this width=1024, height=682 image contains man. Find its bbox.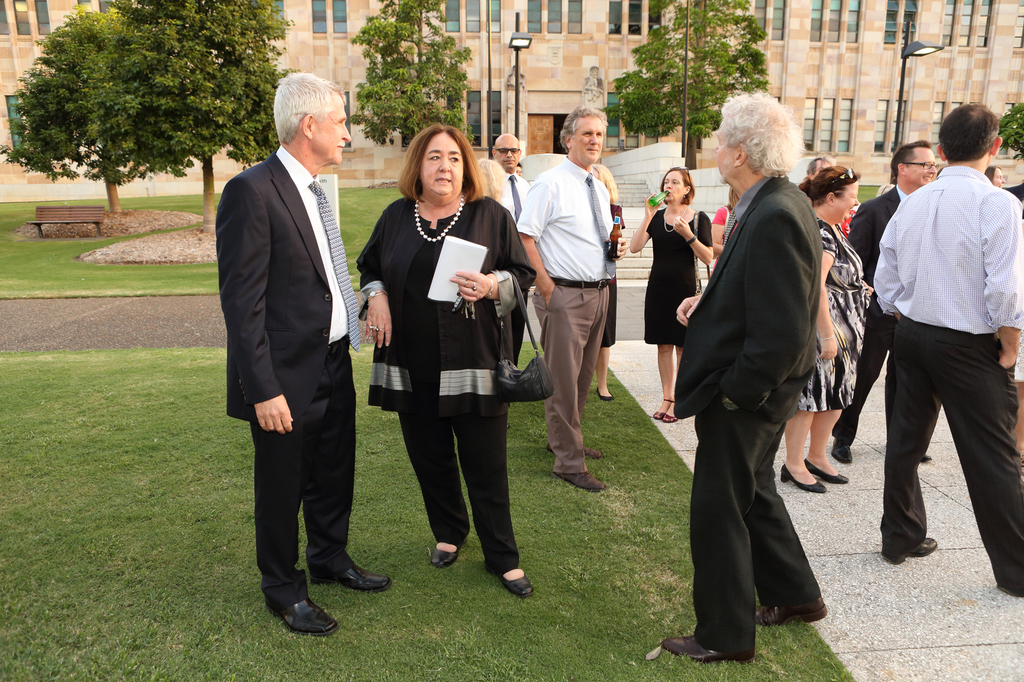
(x1=860, y1=96, x2=1014, y2=582).
